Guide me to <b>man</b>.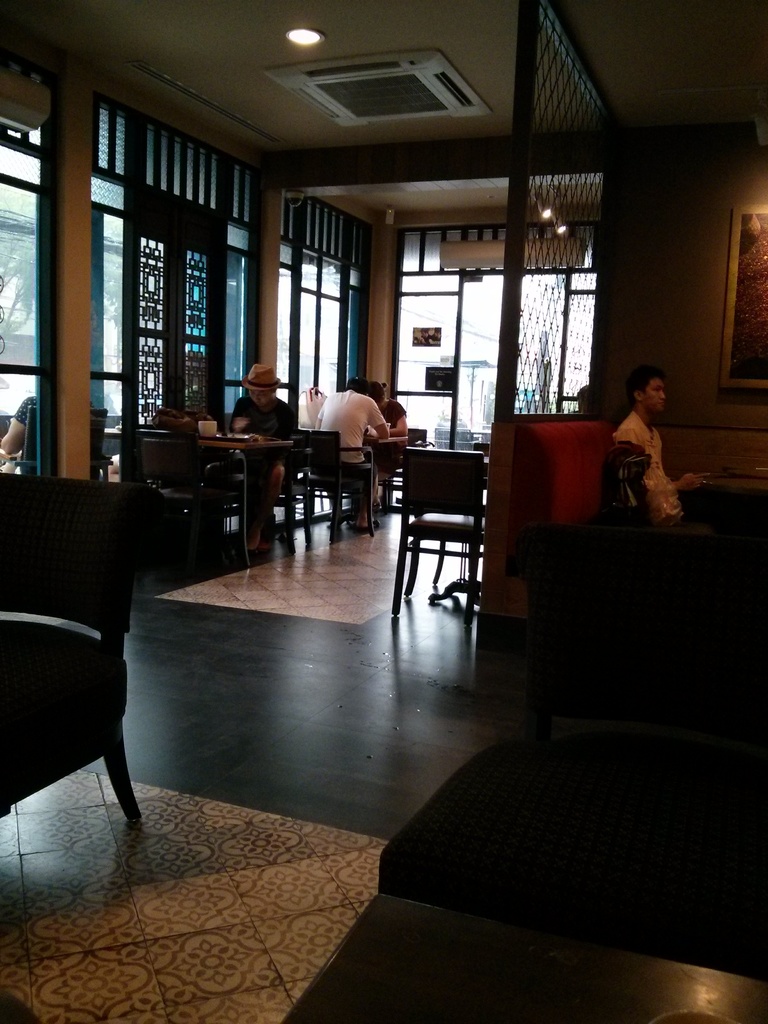
Guidance: 601:364:712:529.
